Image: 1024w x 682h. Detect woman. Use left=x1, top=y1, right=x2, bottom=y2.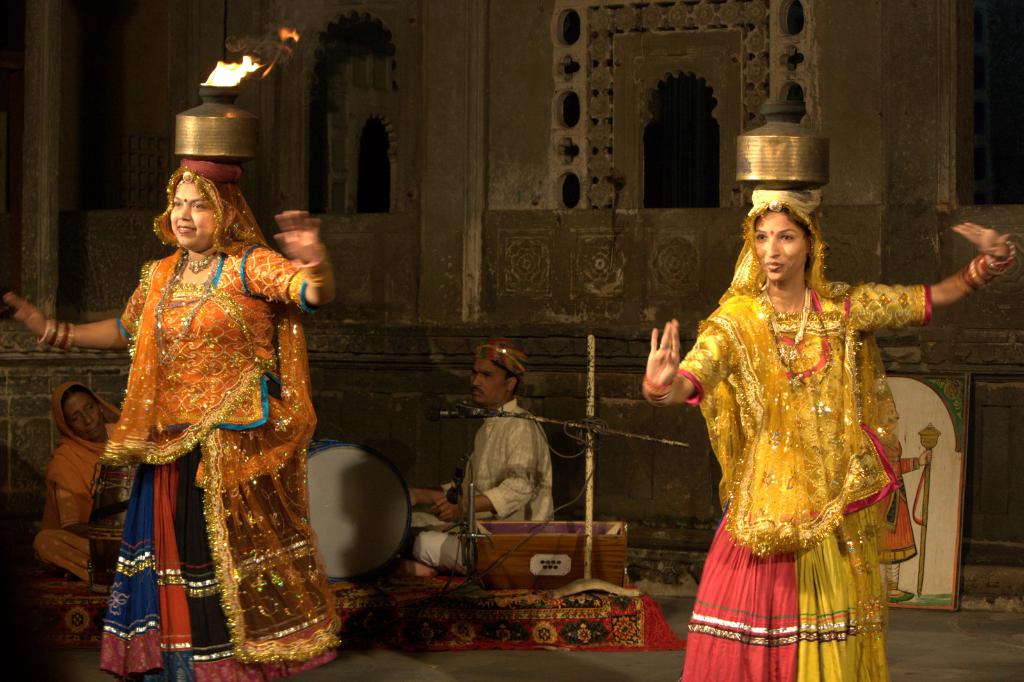
left=38, top=381, right=128, bottom=591.
